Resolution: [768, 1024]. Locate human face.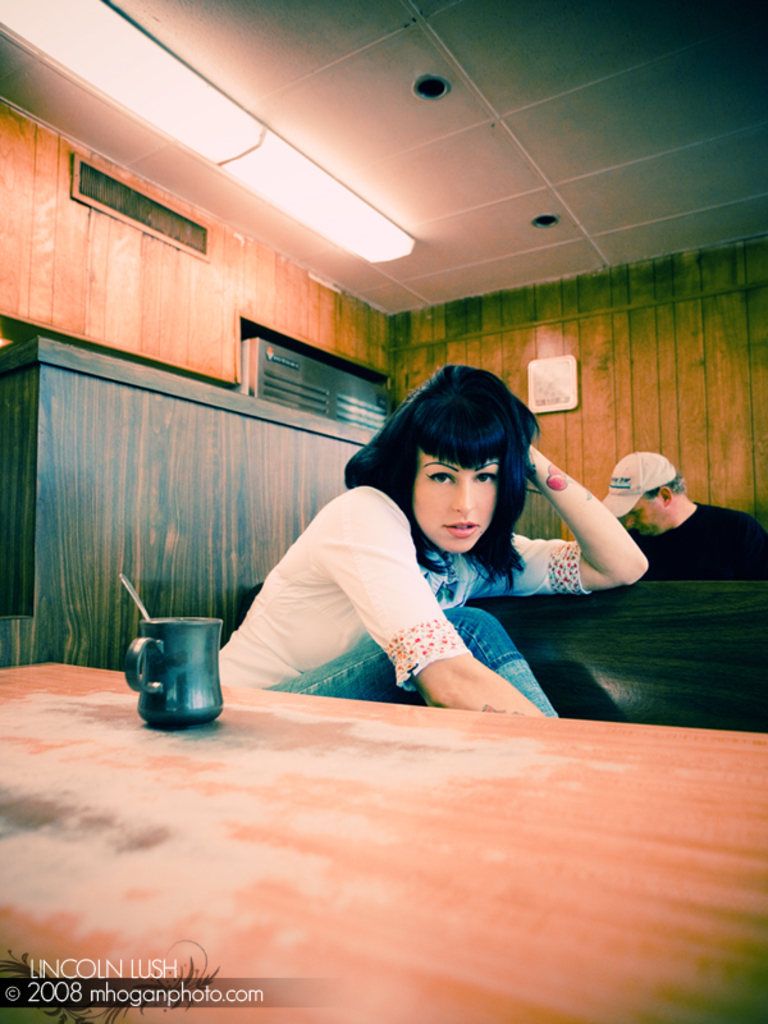
bbox(421, 452, 504, 556).
